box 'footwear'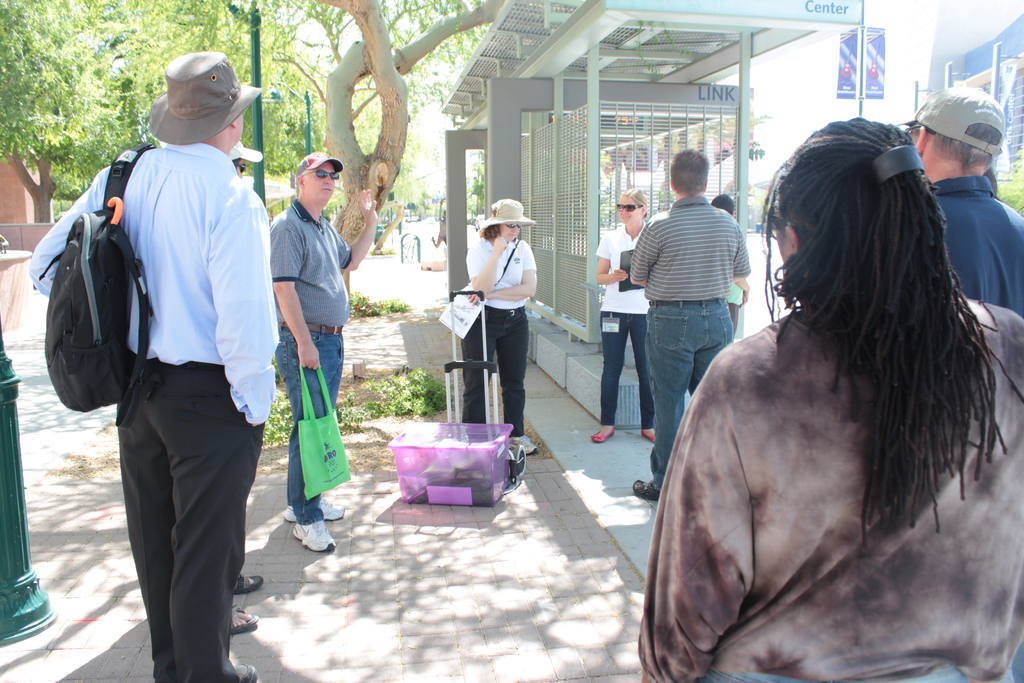
509, 436, 540, 456
